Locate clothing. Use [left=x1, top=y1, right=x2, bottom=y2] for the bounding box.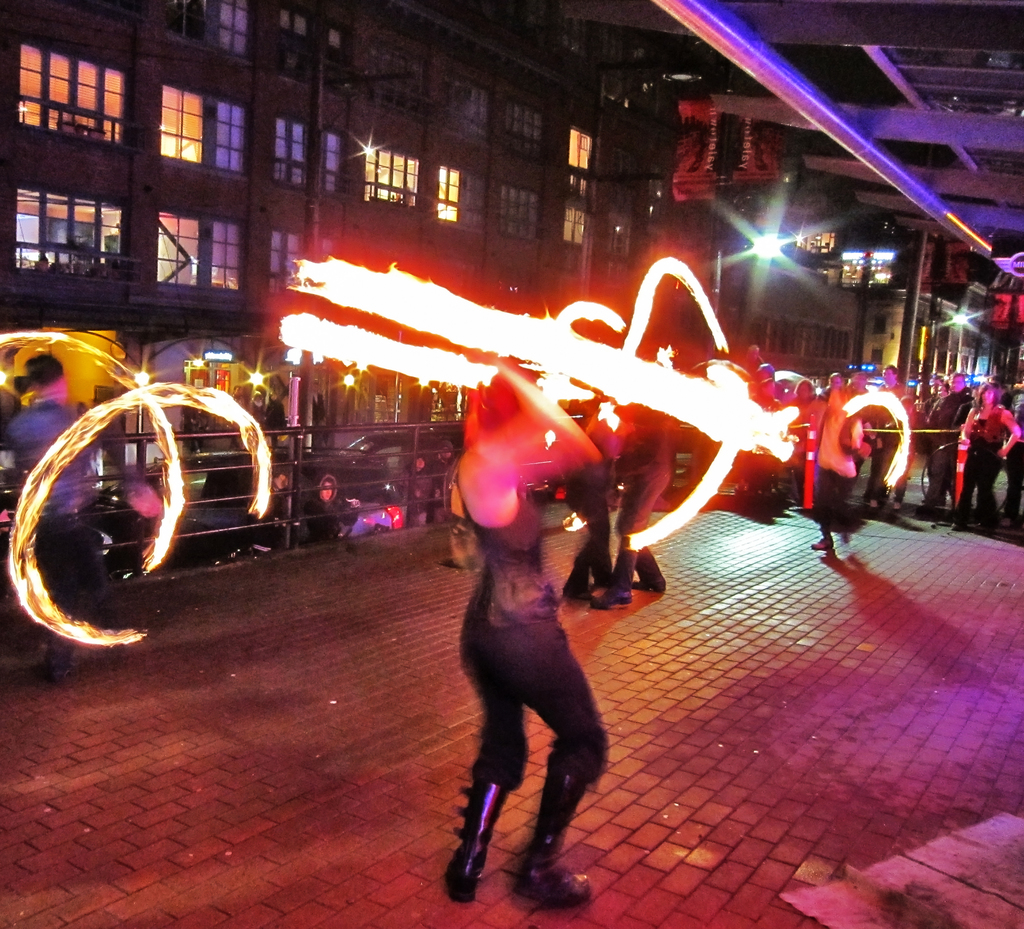
[left=558, top=456, right=625, bottom=597].
